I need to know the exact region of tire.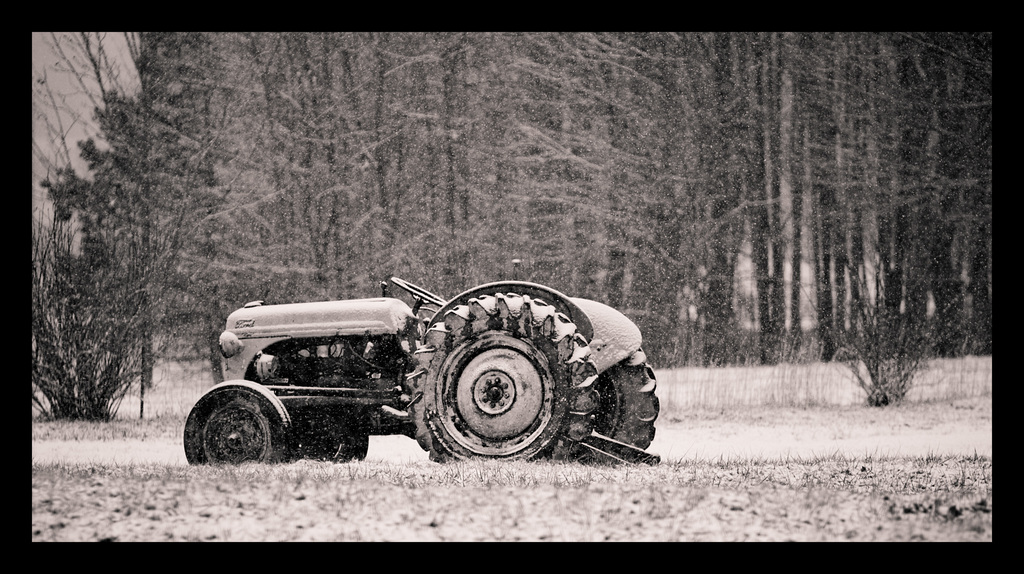
Region: [412,295,620,463].
